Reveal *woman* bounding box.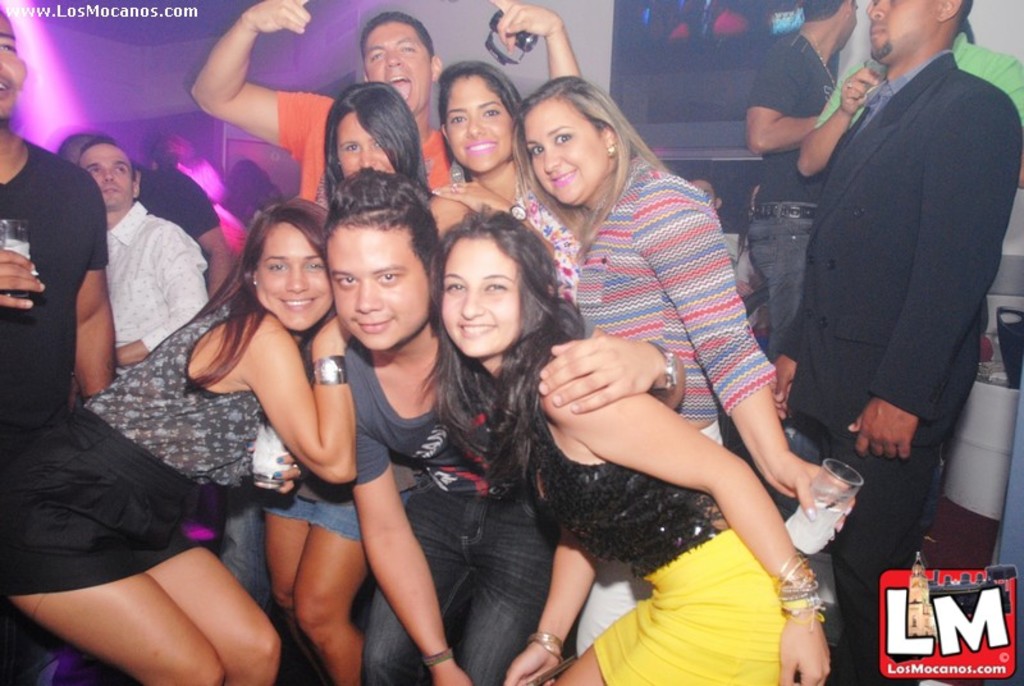
Revealed: crop(269, 79, 470, 685).
